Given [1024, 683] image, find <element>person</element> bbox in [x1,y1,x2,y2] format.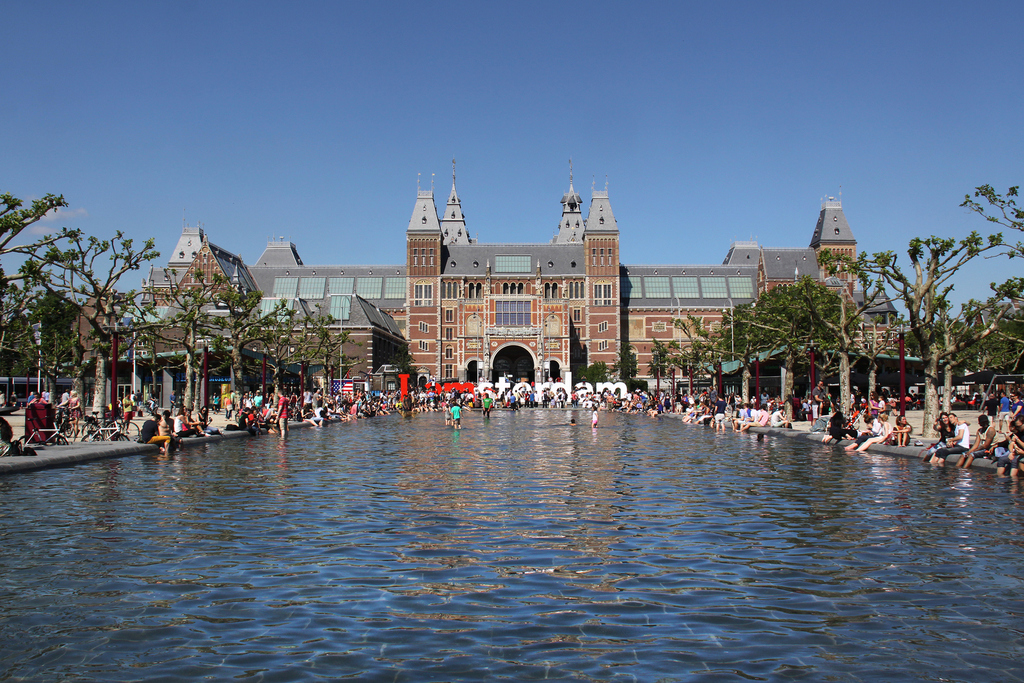
[959,415,996,469].
